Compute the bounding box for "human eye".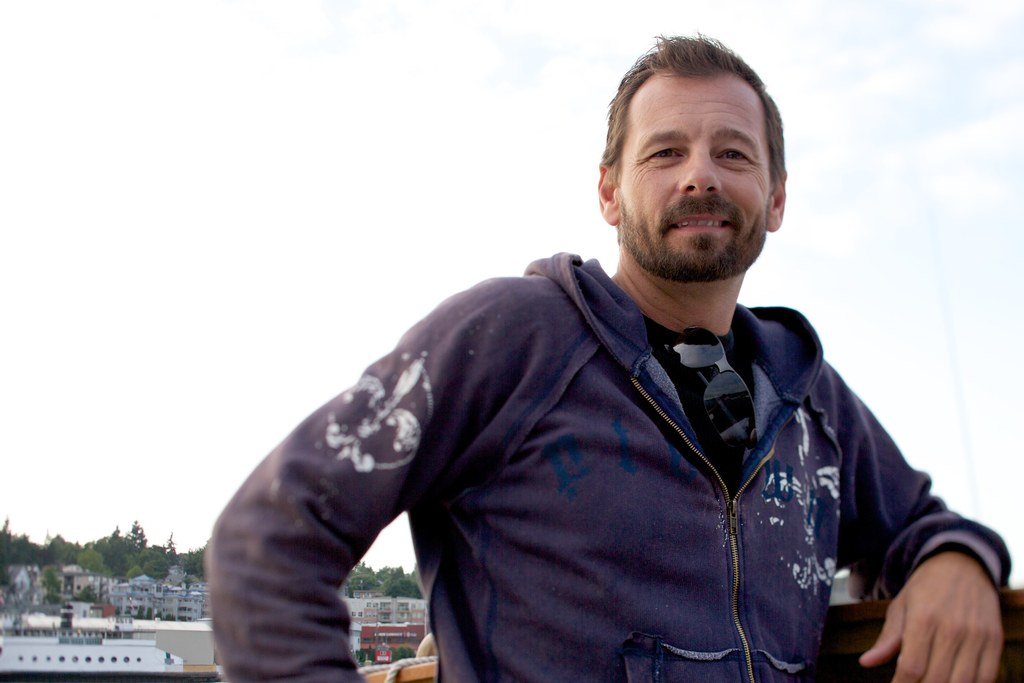
left=714, top=143, right=755, bottom=168.
